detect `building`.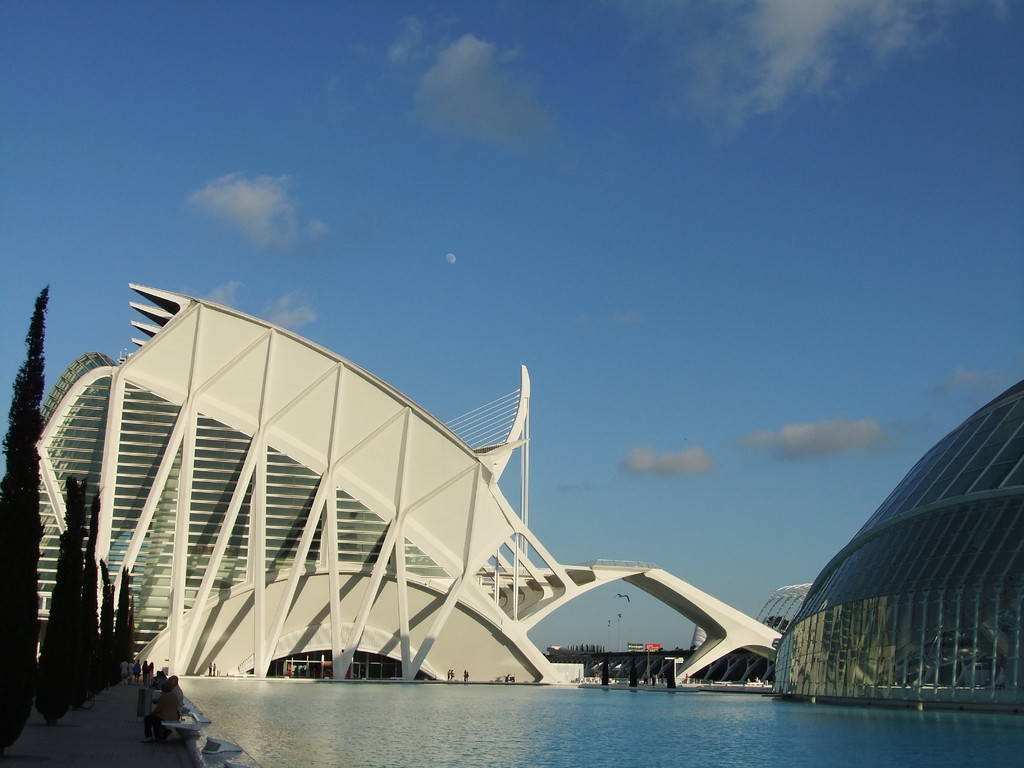
Detected at l=33, t=282, r=780, b=678.
